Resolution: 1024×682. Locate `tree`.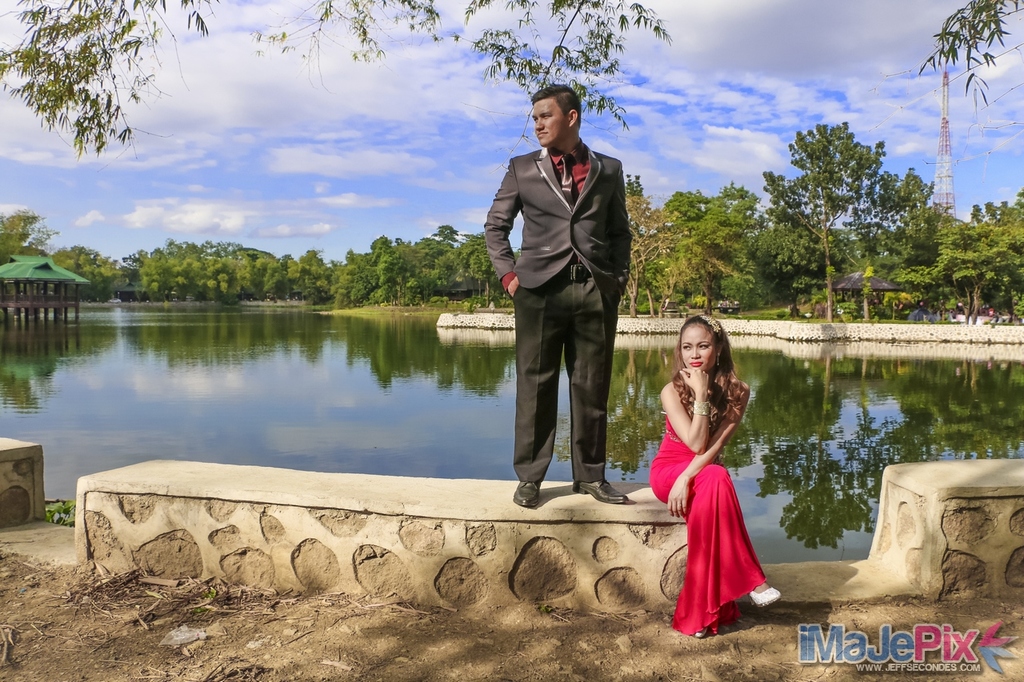
box(933, 217, 1018, 325).
